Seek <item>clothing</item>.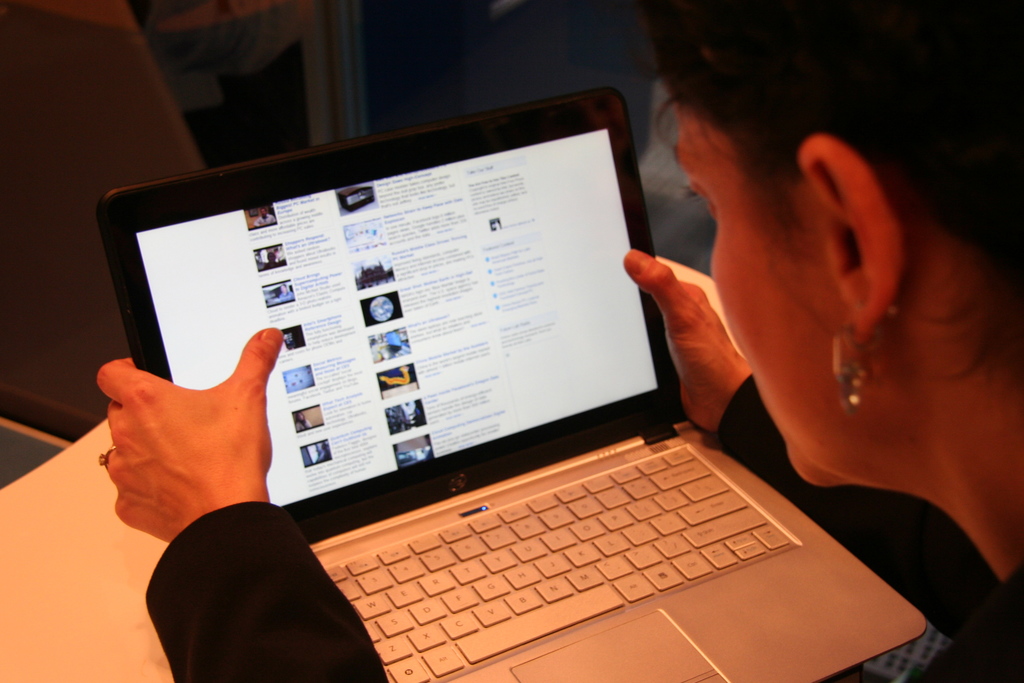
bbox(296, 417, 312, 431).
